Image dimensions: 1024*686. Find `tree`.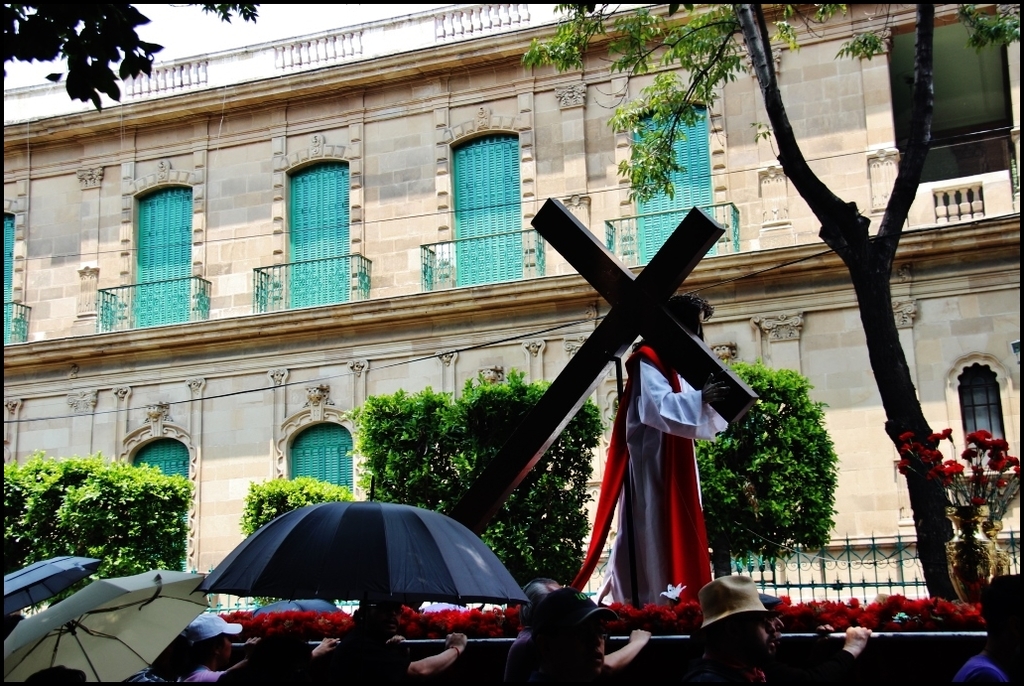
[x1=25, y1=0, x2=173, y2=109].
